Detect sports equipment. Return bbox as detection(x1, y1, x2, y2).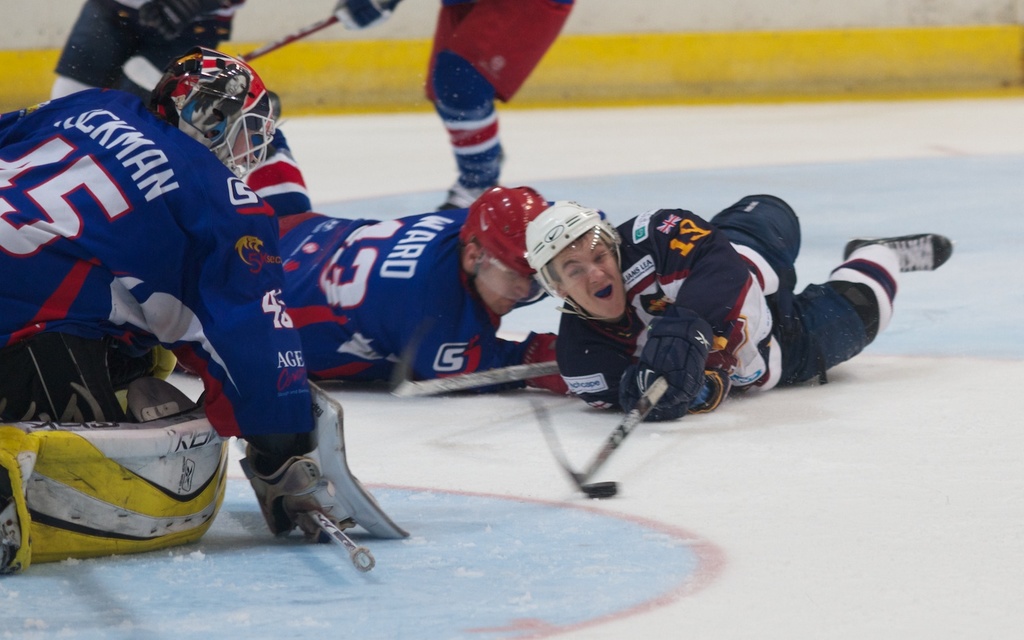
detection(332, 0, 401, 30).
